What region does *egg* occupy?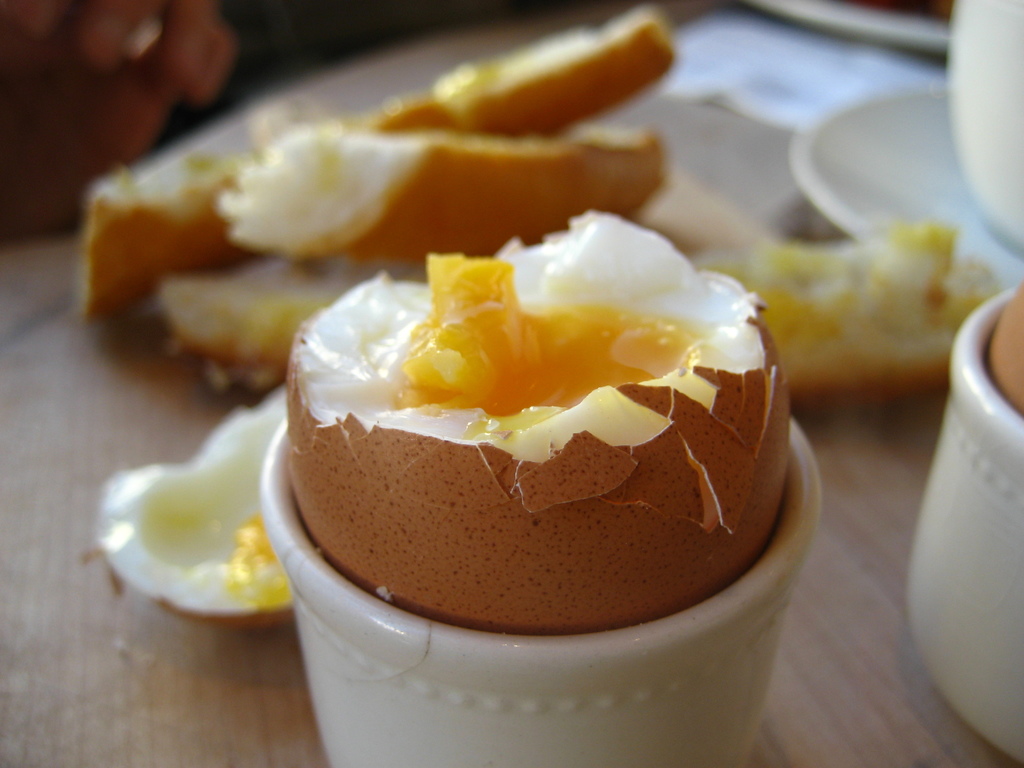
bbox=(283, 210, 796, 634).
